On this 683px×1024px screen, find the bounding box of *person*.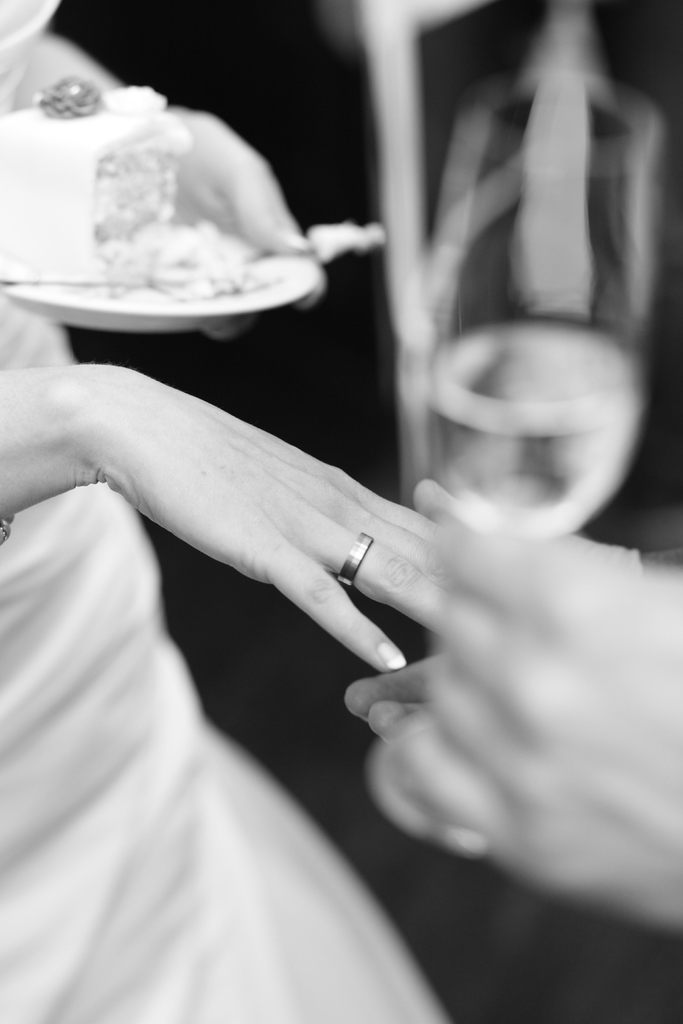
Bounding box: {"left": 0, "top": 0, "right": 456, "bottom": 1023}.
